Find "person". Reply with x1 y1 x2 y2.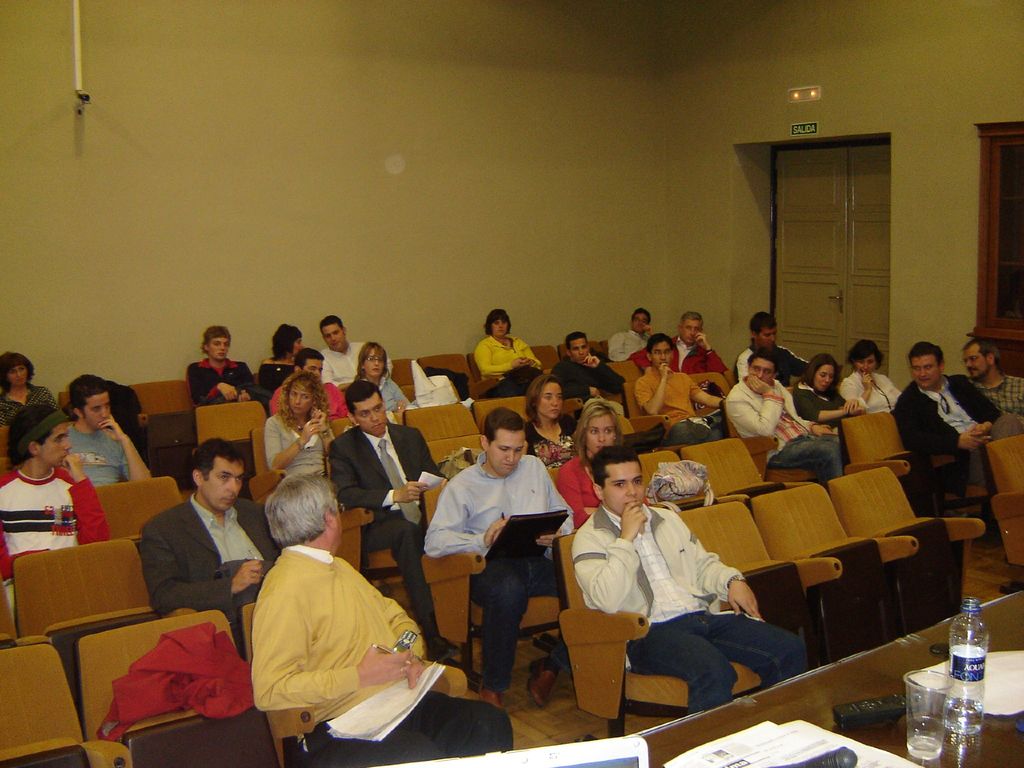
631 331 725 421.
